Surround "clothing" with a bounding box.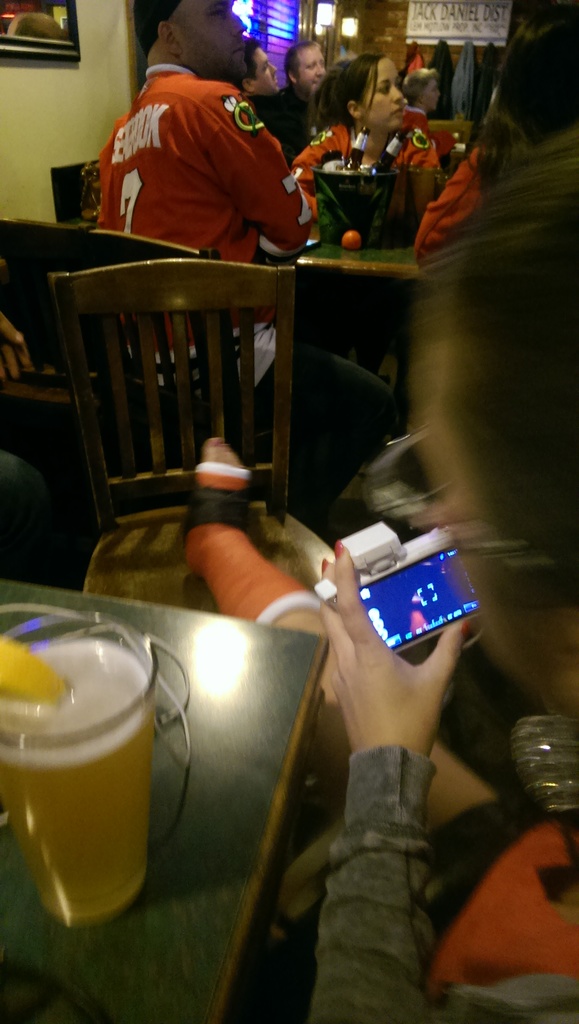
[103,70,309,253].
